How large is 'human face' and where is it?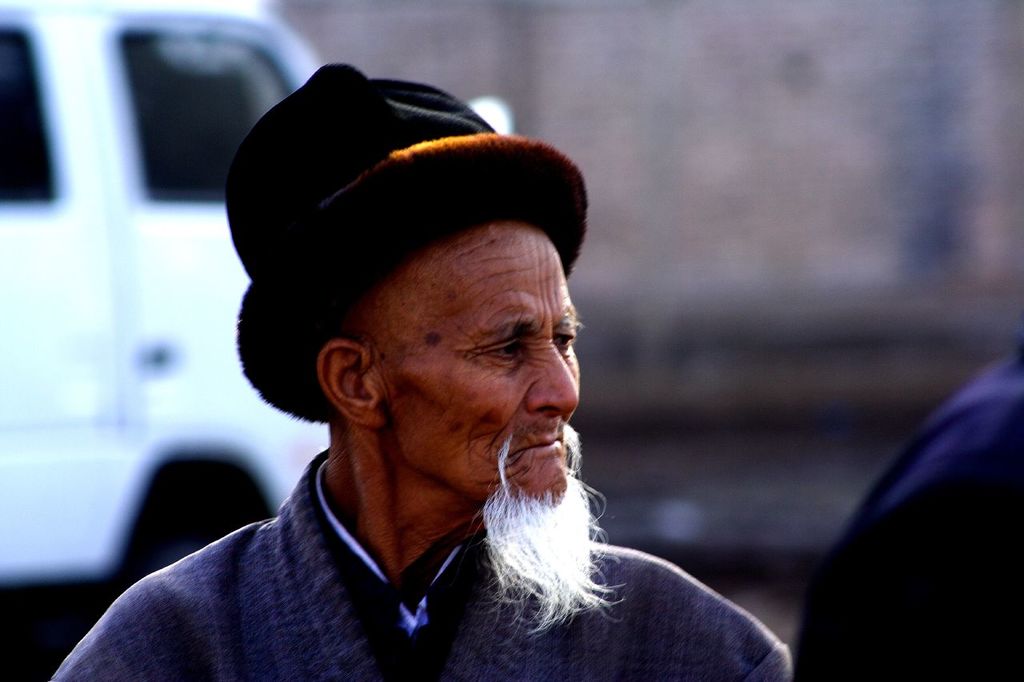
Bounding box: [374, 224, 582, 509].
